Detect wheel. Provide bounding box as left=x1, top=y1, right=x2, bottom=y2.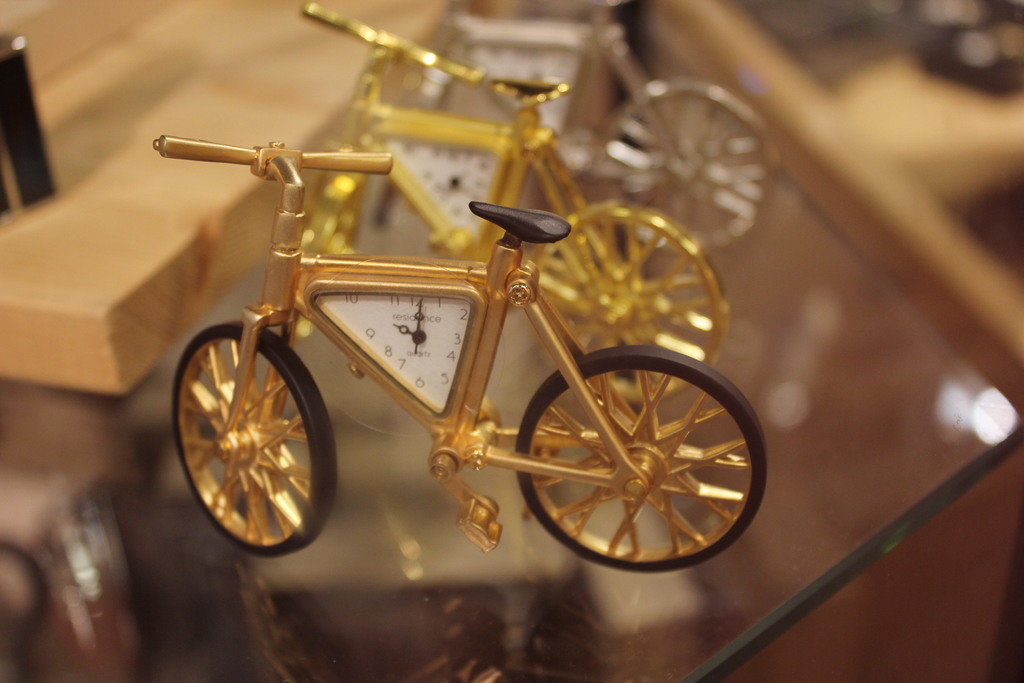
left=527, top=210, right=729, bottom=397.
